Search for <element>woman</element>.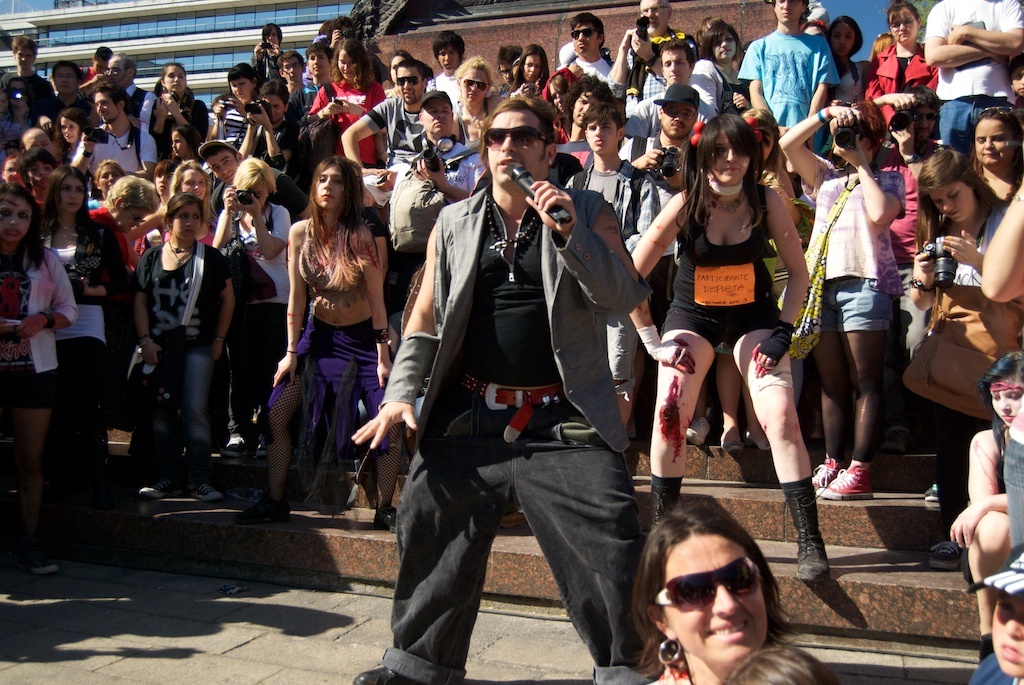
Found at 778, 92, 907, 501.
